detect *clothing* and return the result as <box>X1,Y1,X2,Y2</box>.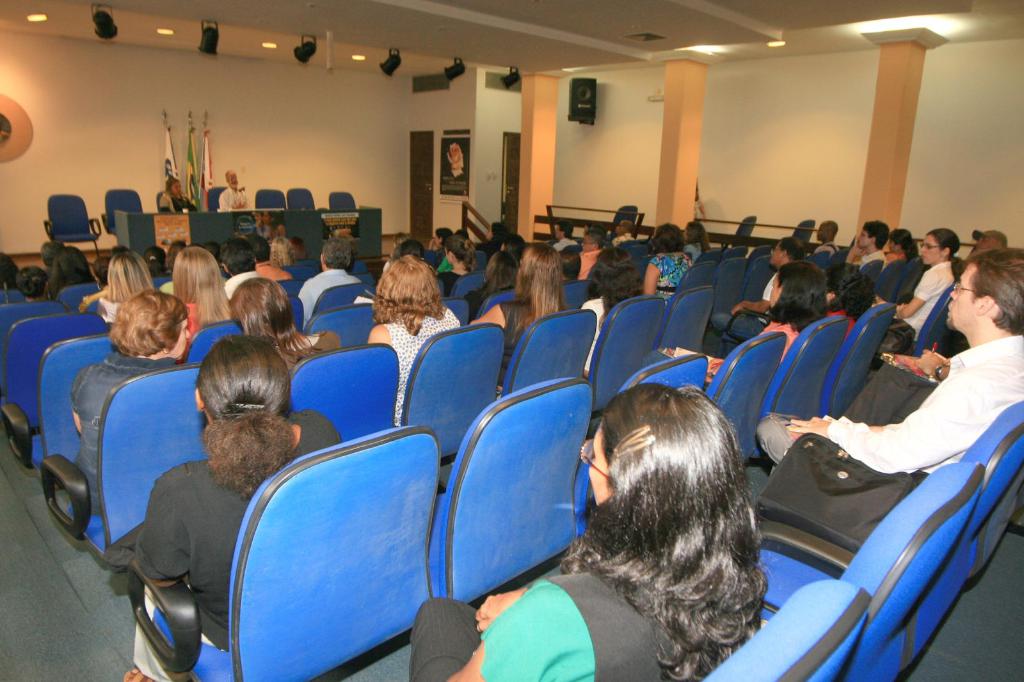
<box>860,250,885,283</box>.
